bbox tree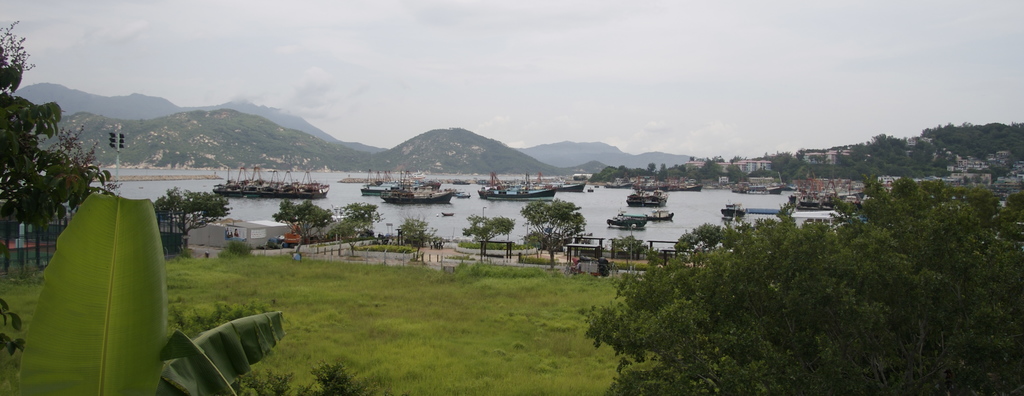
[326,218,360,252]
